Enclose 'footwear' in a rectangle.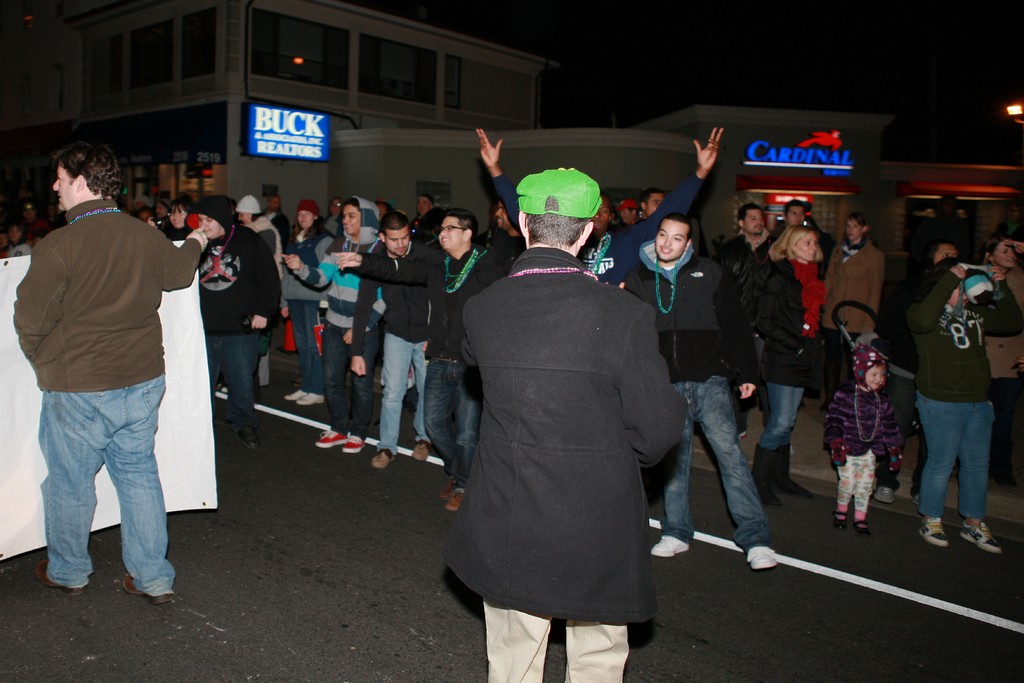
left=873, top=484, right=890, bottom=504.
